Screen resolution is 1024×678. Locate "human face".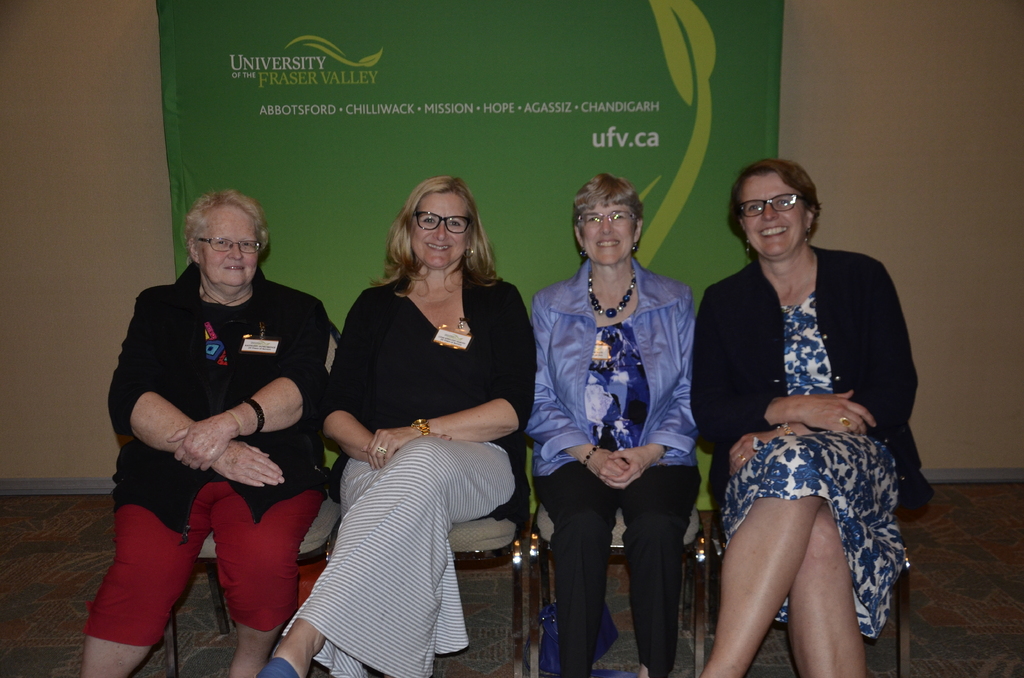
locate(200, 202, 263, 277).
